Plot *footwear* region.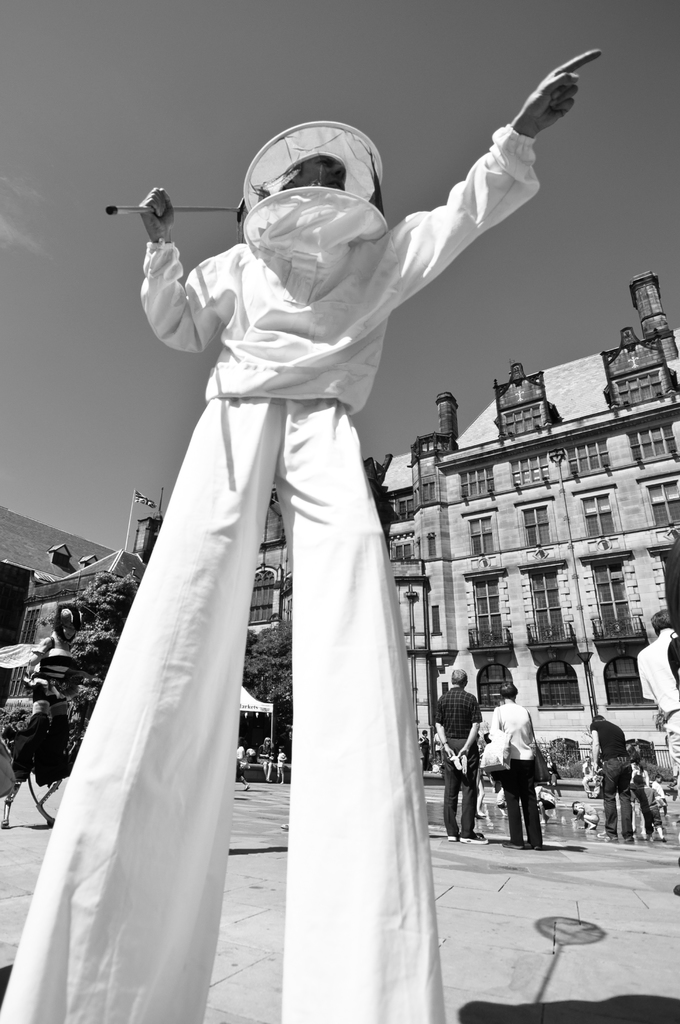
Plotted at 501, 841, 527, 853.
